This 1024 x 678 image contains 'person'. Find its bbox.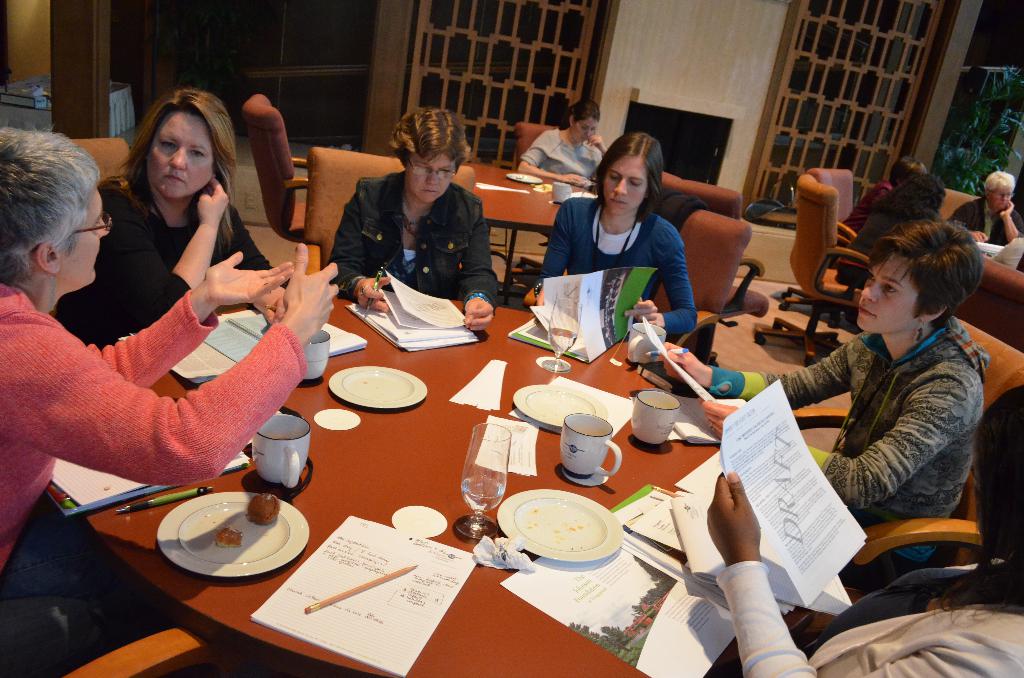
x1=0, y1=120, x2=344, y2=676.
